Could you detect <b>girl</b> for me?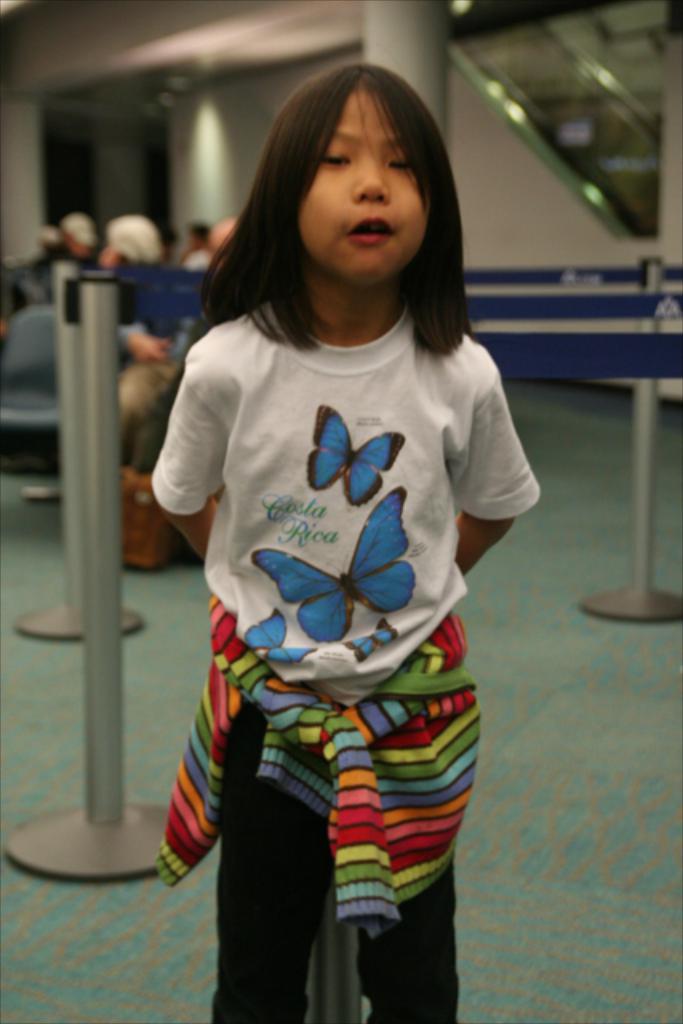
Detection result: [154, 66, 542, 1022].
